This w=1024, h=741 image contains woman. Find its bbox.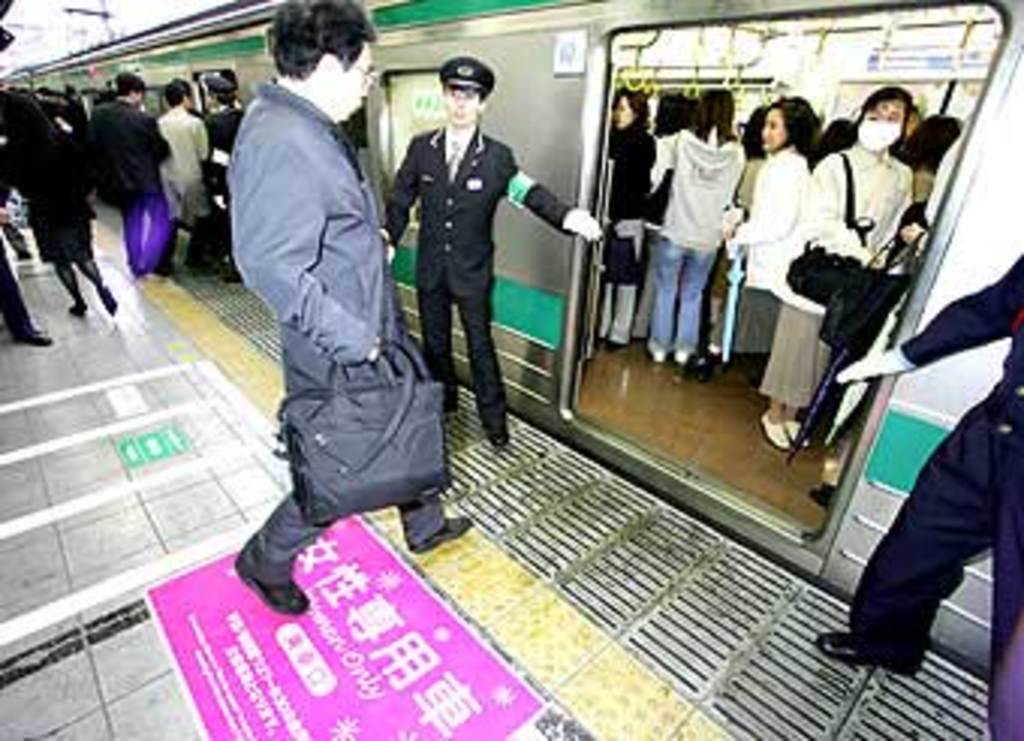
(left=729, top=87, right=834, bottom=316).
